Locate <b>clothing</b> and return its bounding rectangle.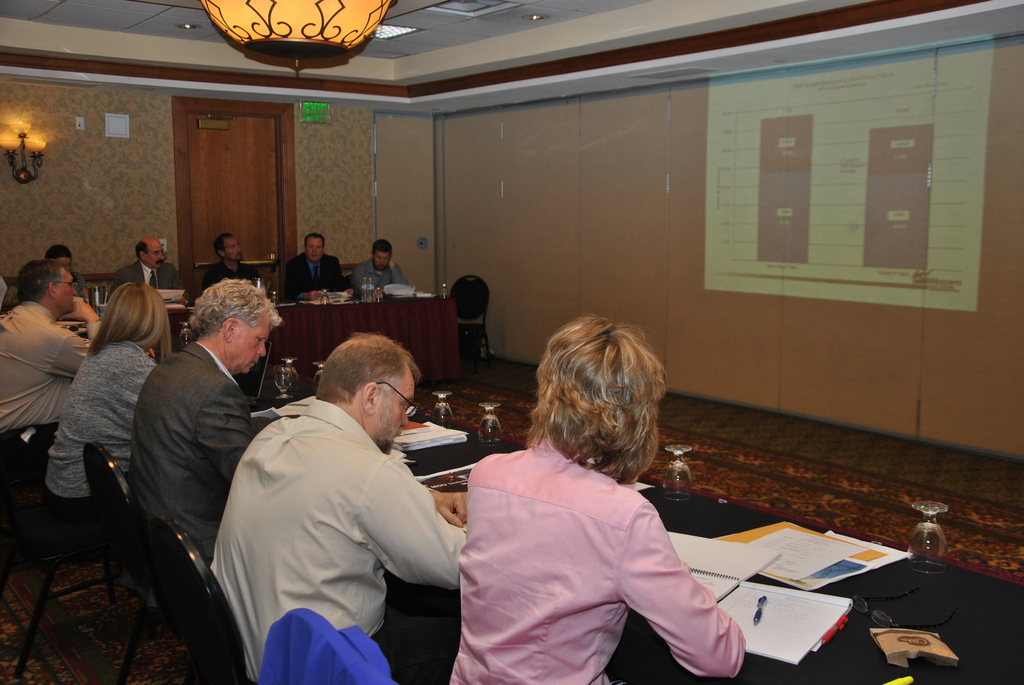
(left=131, top=338, right=260, bottom=570).
